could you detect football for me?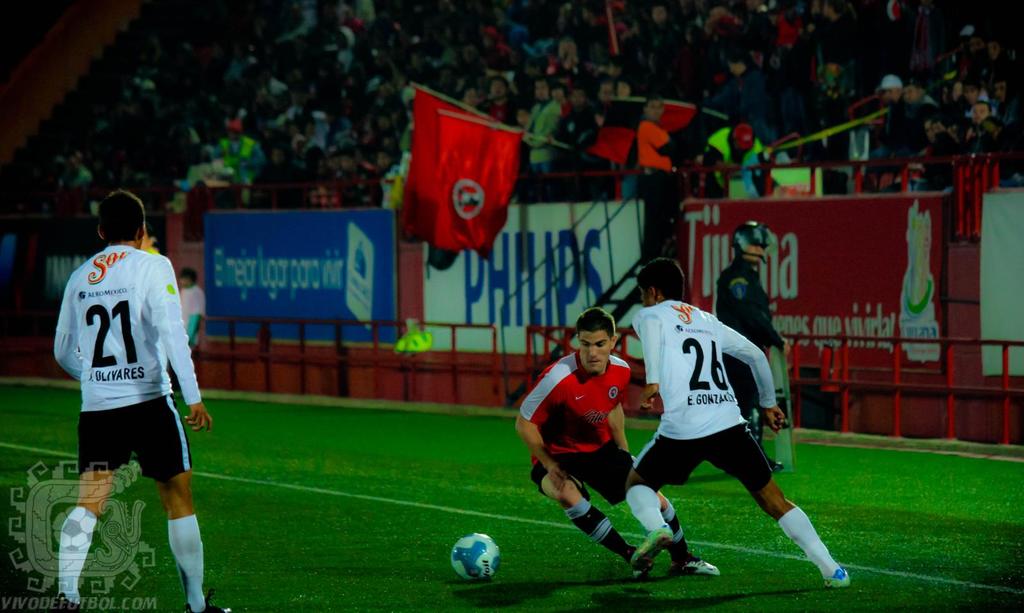
Detection result: bbox=[450, 532, 502, 580].
